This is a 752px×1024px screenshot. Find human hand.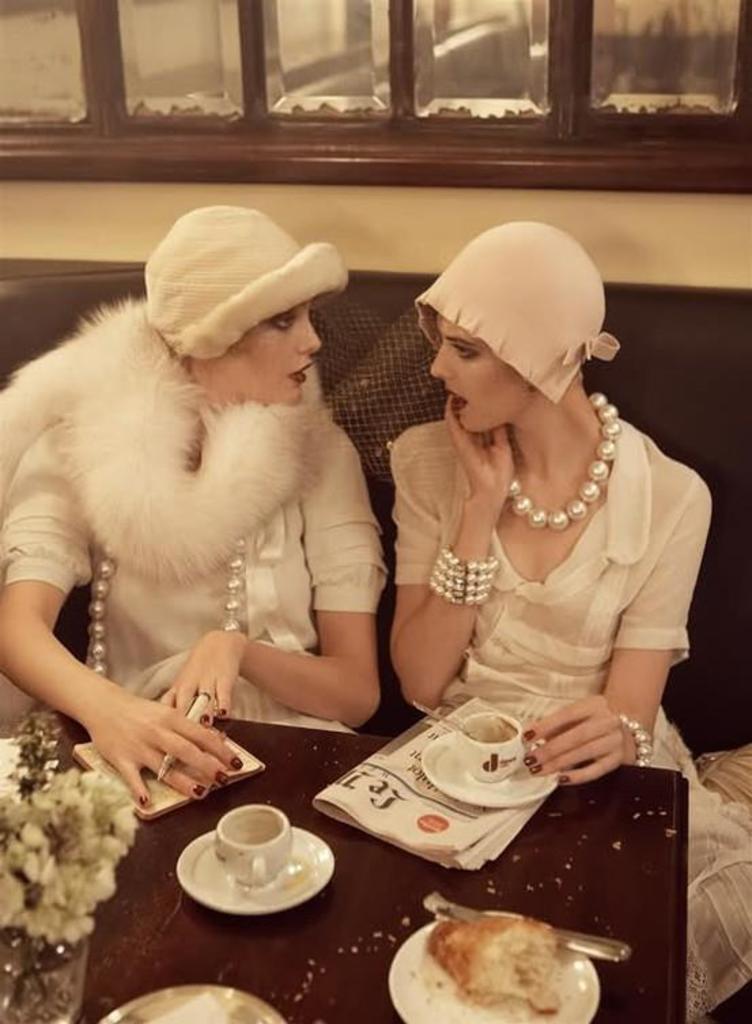
Bounding box: left=50, top=661, right=245, bottom=802.
